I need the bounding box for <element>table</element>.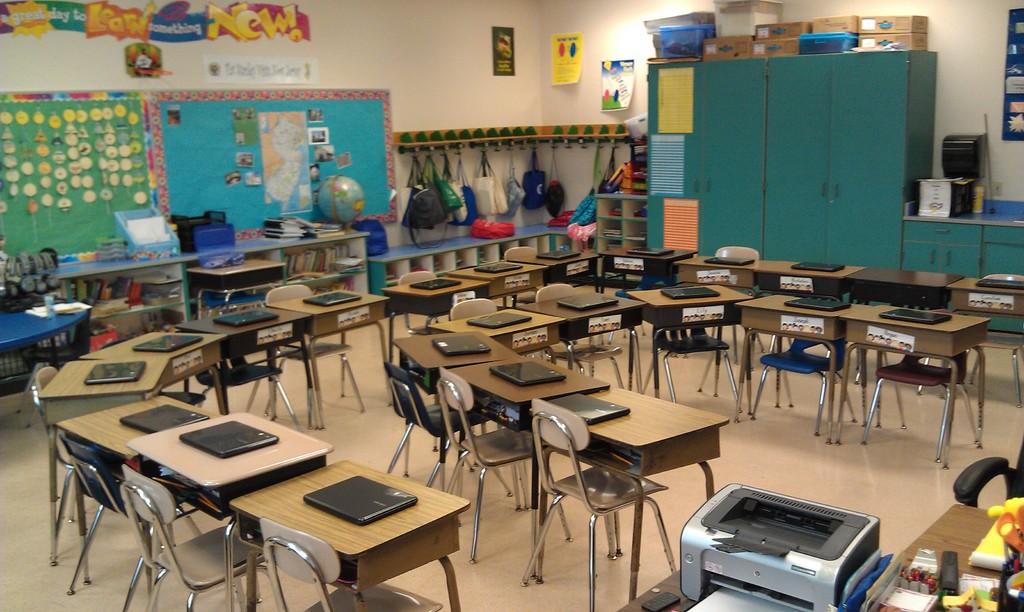
Here it is: x1=35, y1=342, x2=170, y2=429.
